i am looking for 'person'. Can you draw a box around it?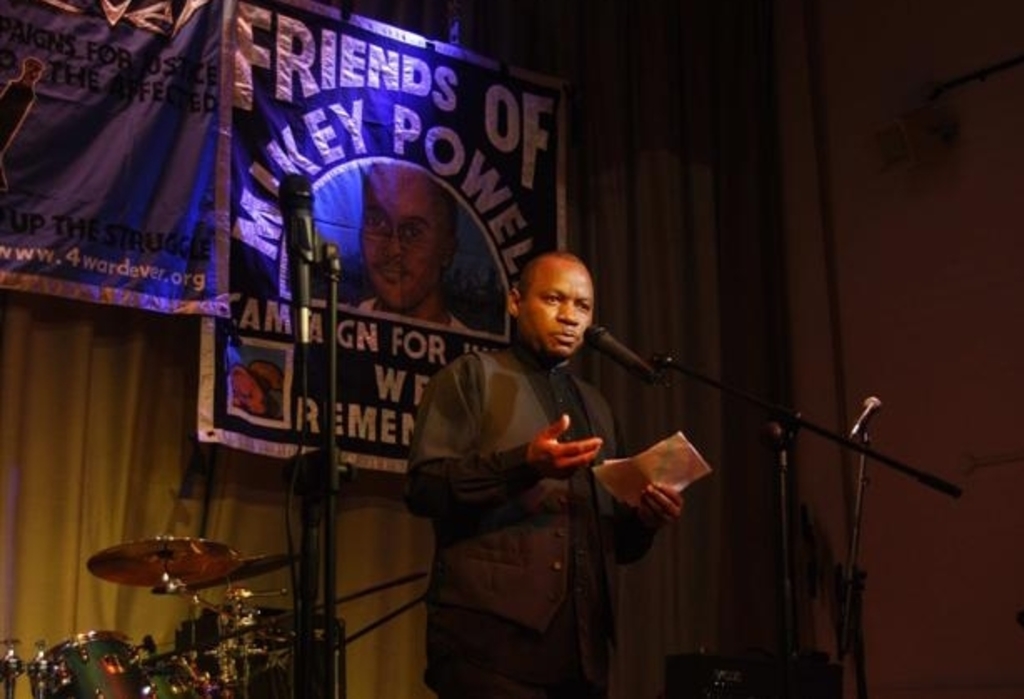
Sure, the bounding box is pyautogui.locateOnScreen(440, 239, 669, 692).
